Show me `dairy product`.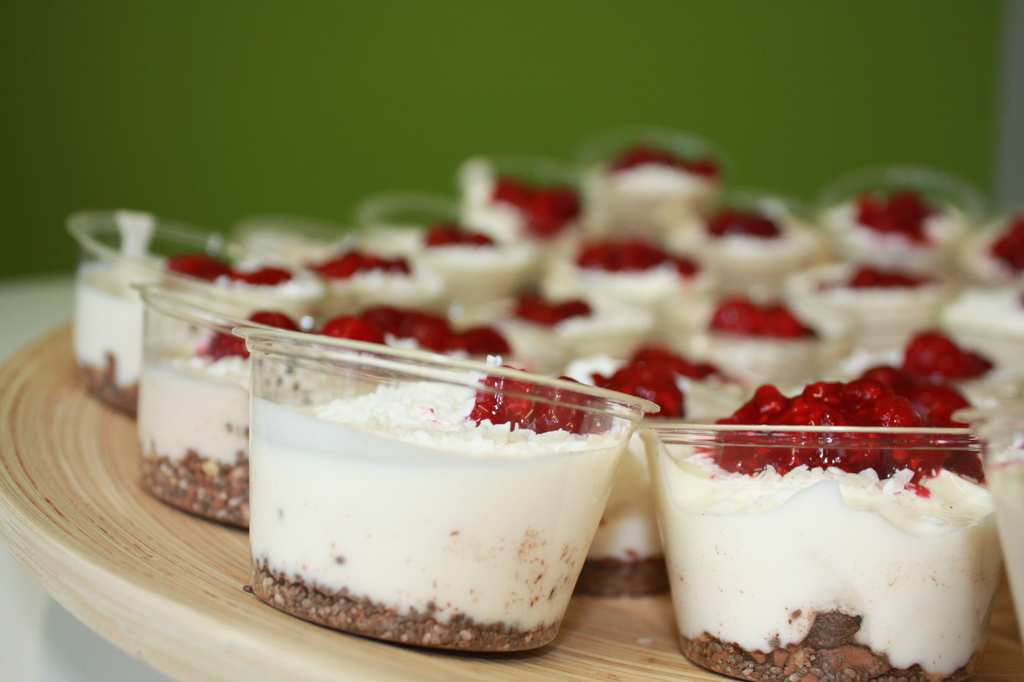
`dairy product` is here: x1=560, y1=241, x2=703, y2=298.
